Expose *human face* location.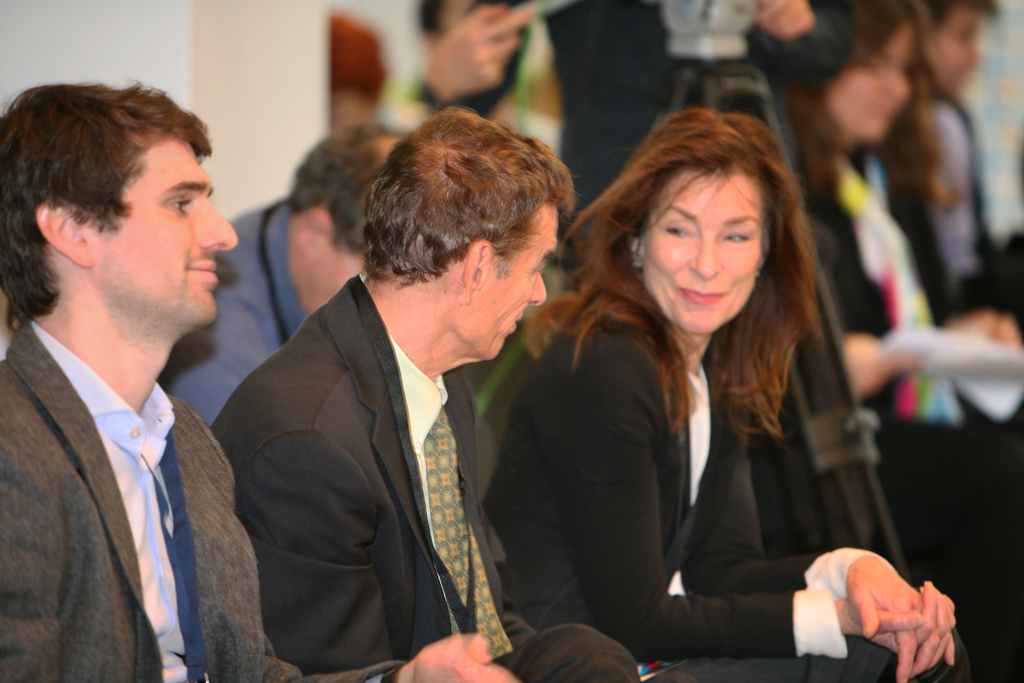
Exposed at x1=638 y1=169 x2=769 y2=338.
